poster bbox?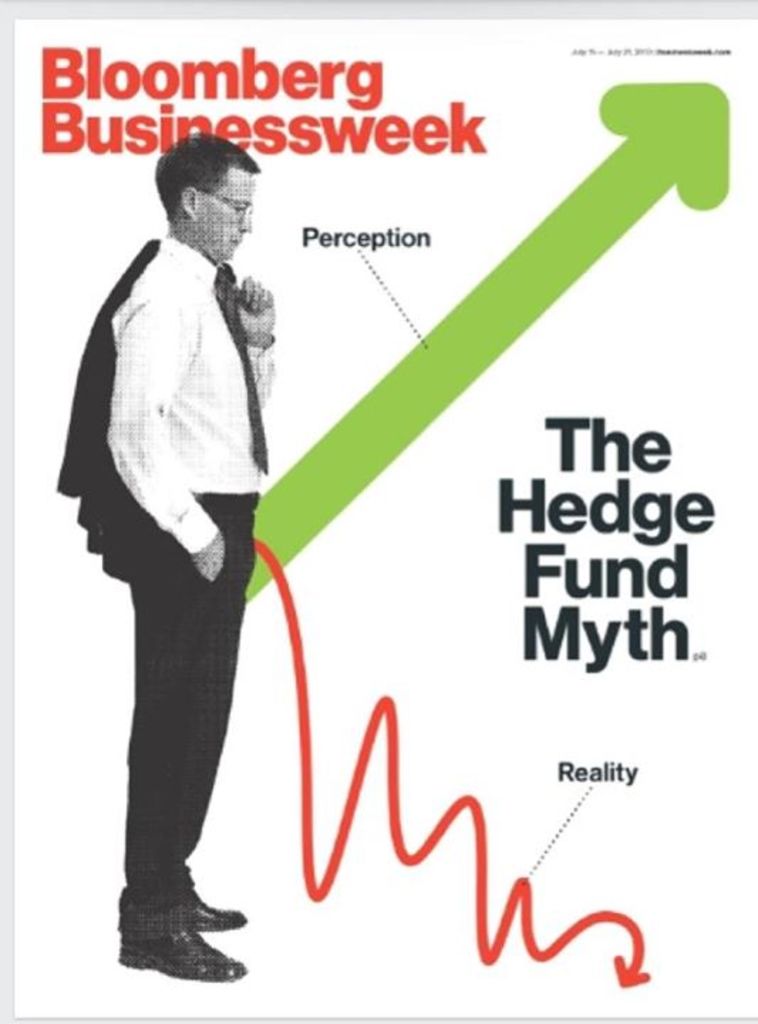
[20,18,757,1010]
